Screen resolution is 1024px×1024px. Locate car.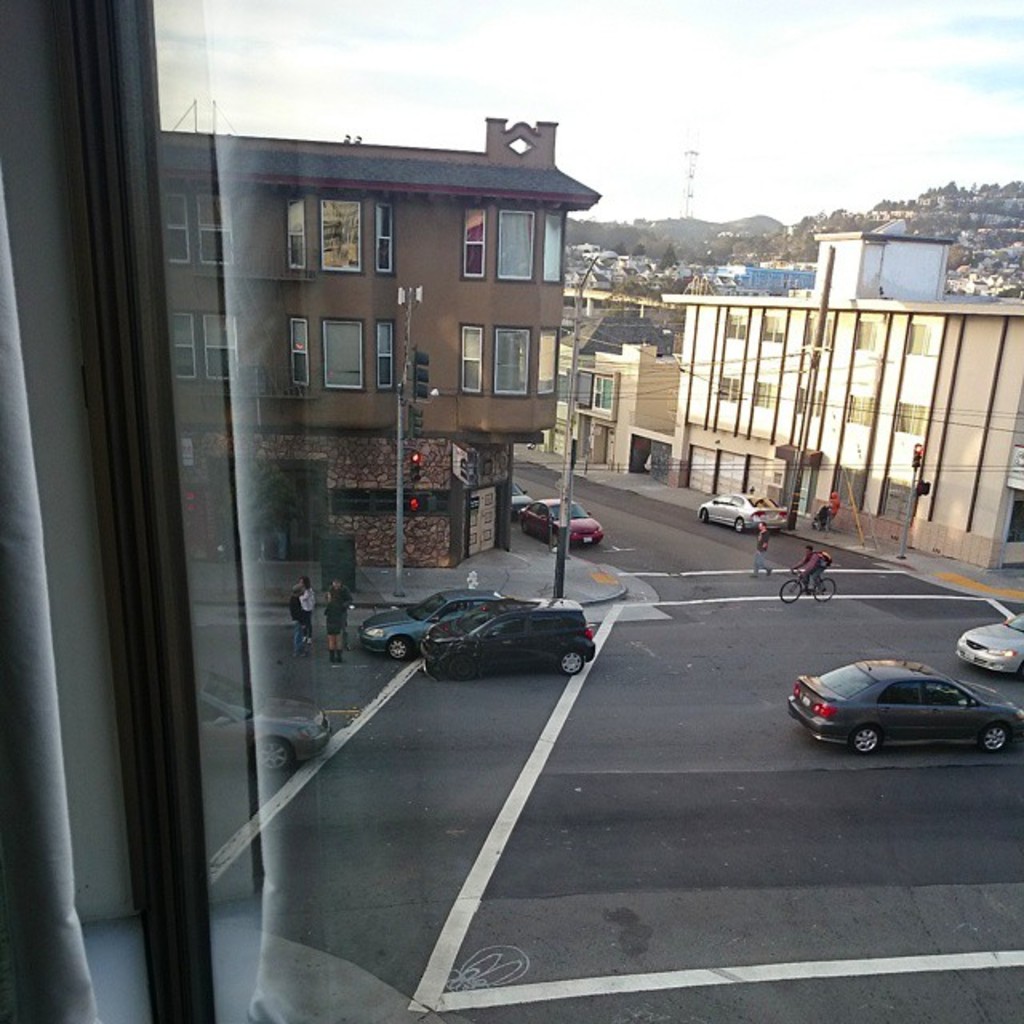
(418, 600, 594, 678).
